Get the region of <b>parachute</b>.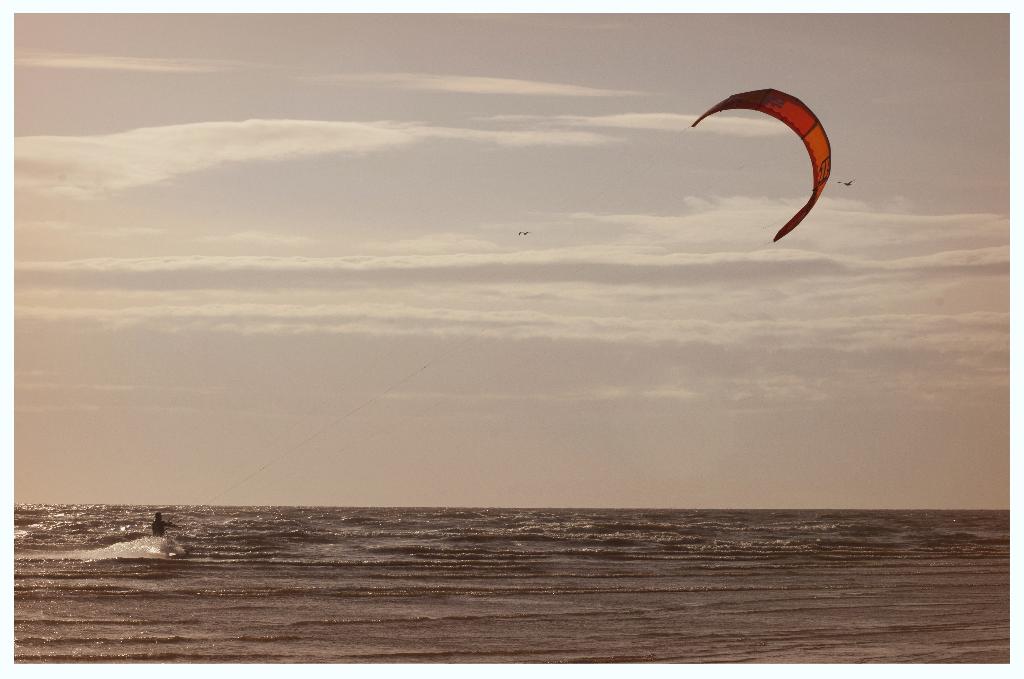
crop(673, 83, 849, 251).
